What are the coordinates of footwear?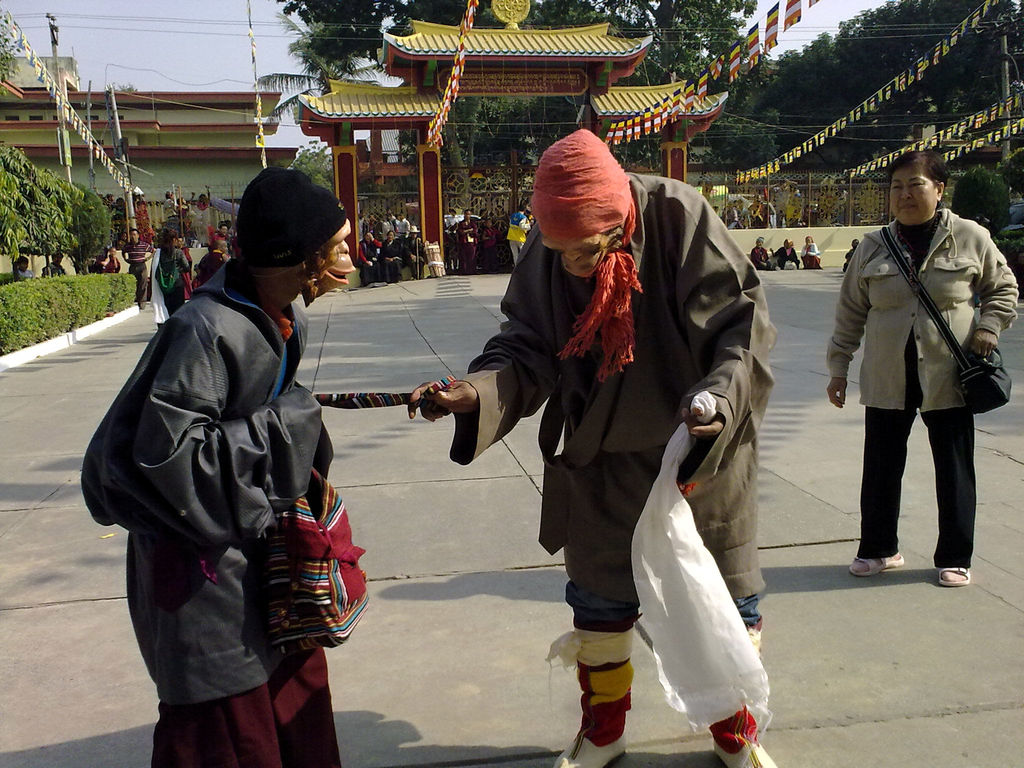
bbox=(931, 561, 971, 588).
